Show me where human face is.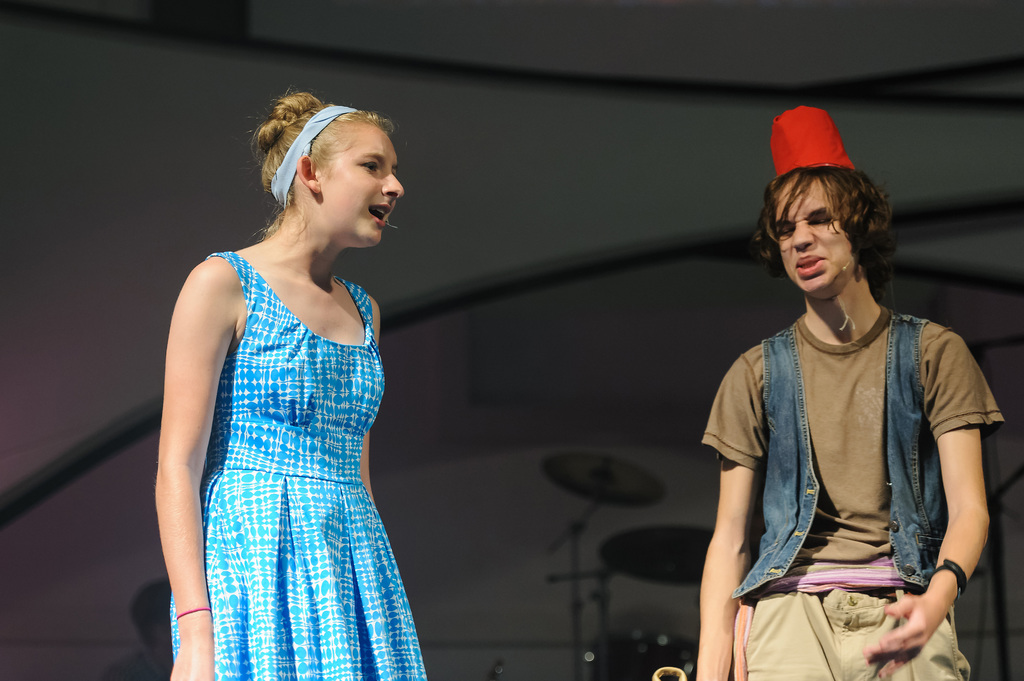
human face is at locate(774, 175, 860, 298).
